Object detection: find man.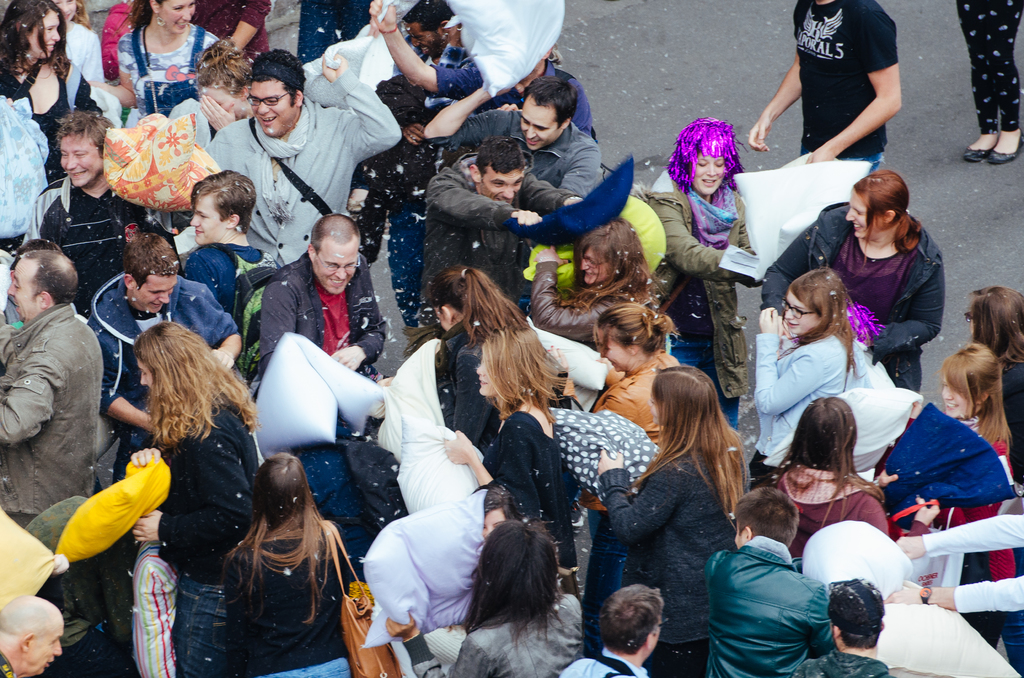
region(794, 580, 889, 677).
